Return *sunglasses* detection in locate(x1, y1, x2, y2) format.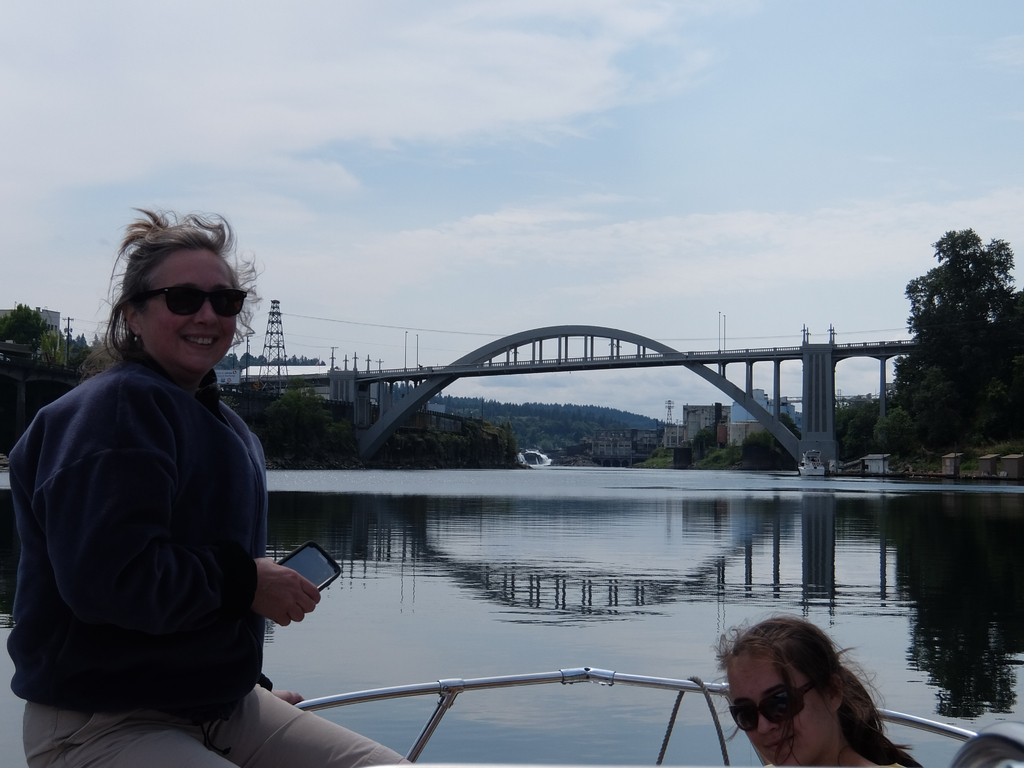
locate(731, 680, 822, 733).
